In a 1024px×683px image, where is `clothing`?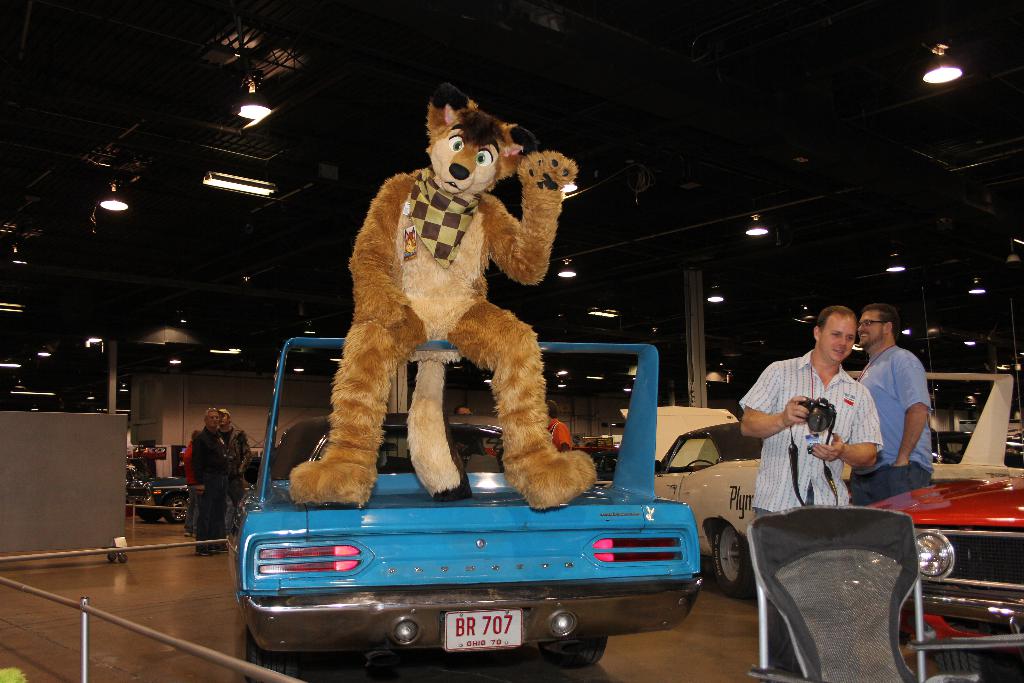
region(859, 329, 940, 493).
